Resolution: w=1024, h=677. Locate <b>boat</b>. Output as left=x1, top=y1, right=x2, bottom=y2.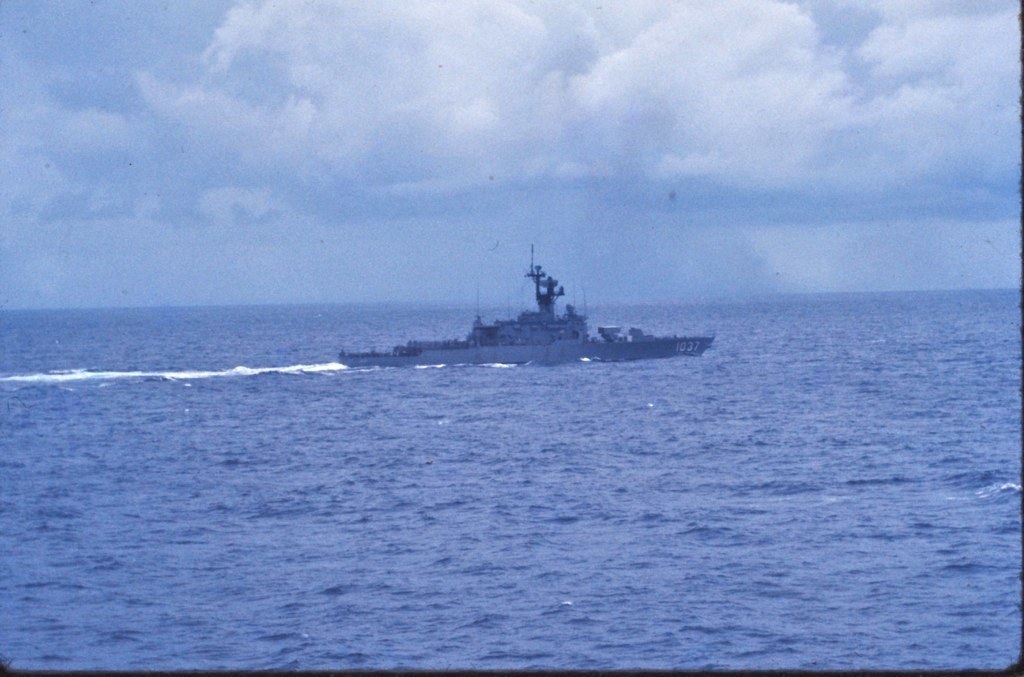
left=377, top=238, right=746, bottom=359.
